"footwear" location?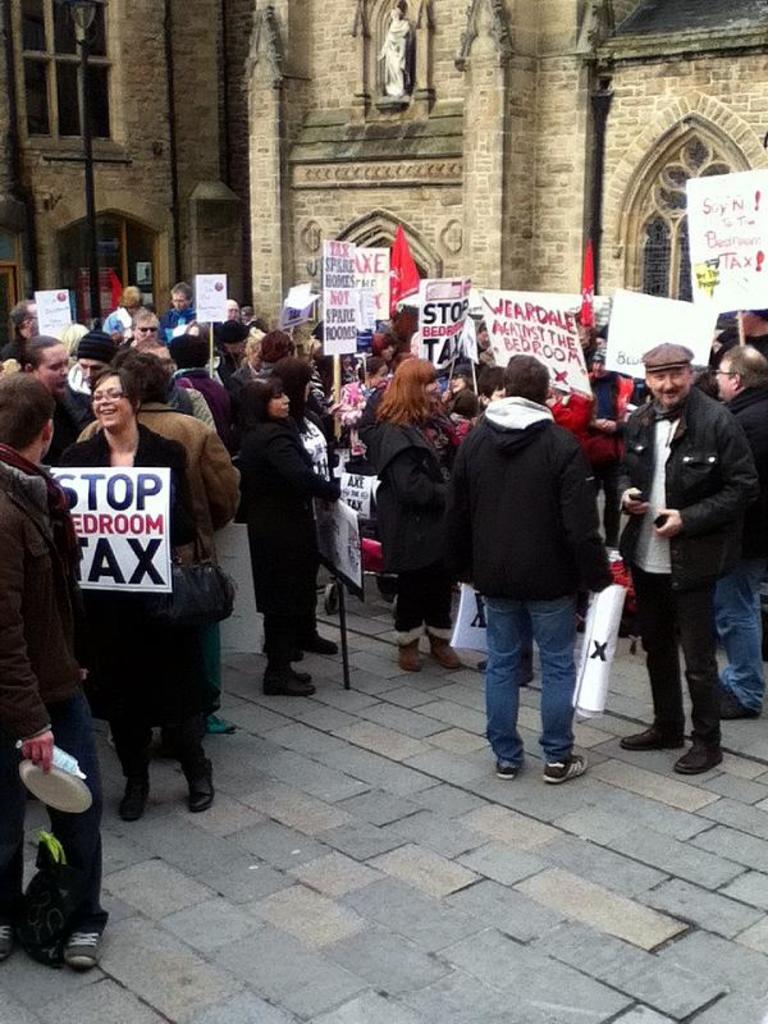
x1=188 y1=762 x2=215 y2=812
